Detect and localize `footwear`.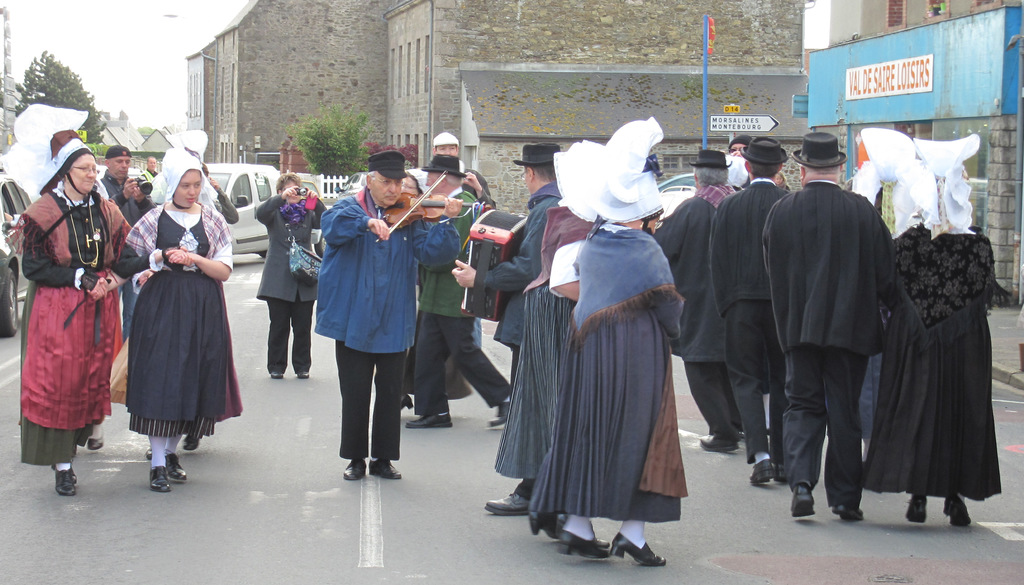
Localized at {"left": 85, "top": 435, "right": 105, "bottom": 450}.
